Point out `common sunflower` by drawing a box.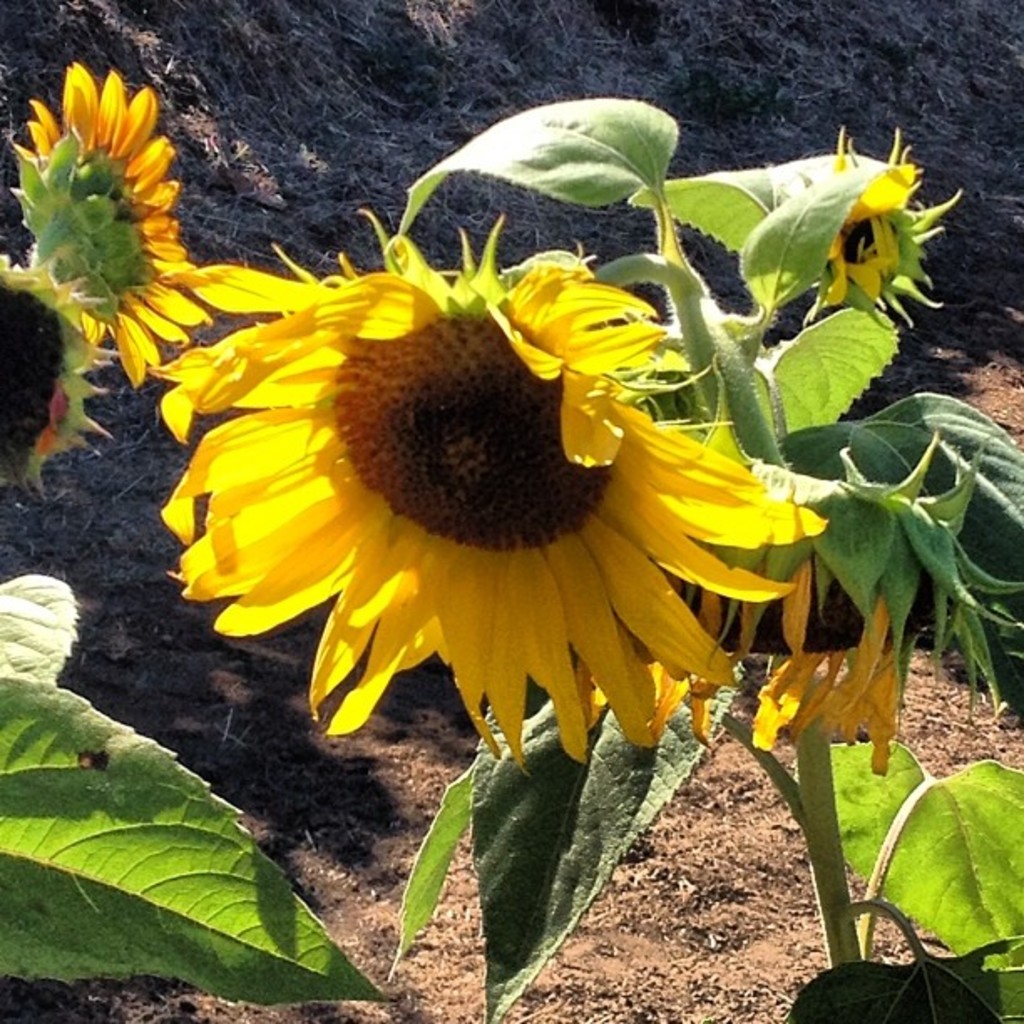
region(803, 117, 944, 303).
